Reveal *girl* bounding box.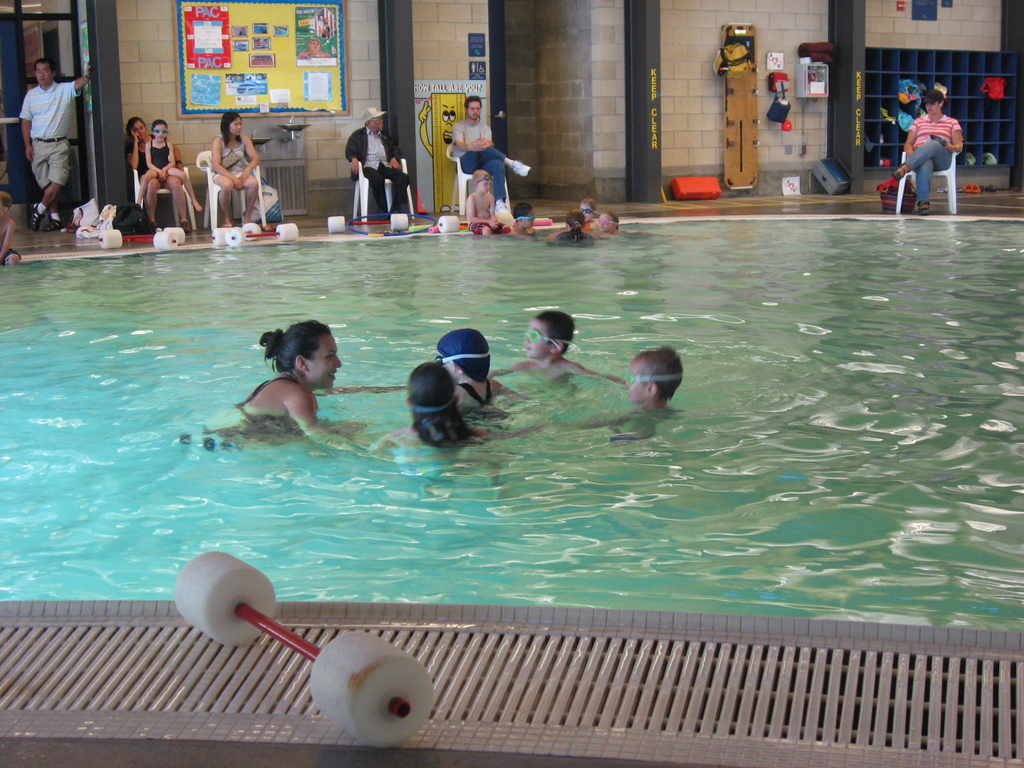
Revealed: box(136, 118, 202, 211).
